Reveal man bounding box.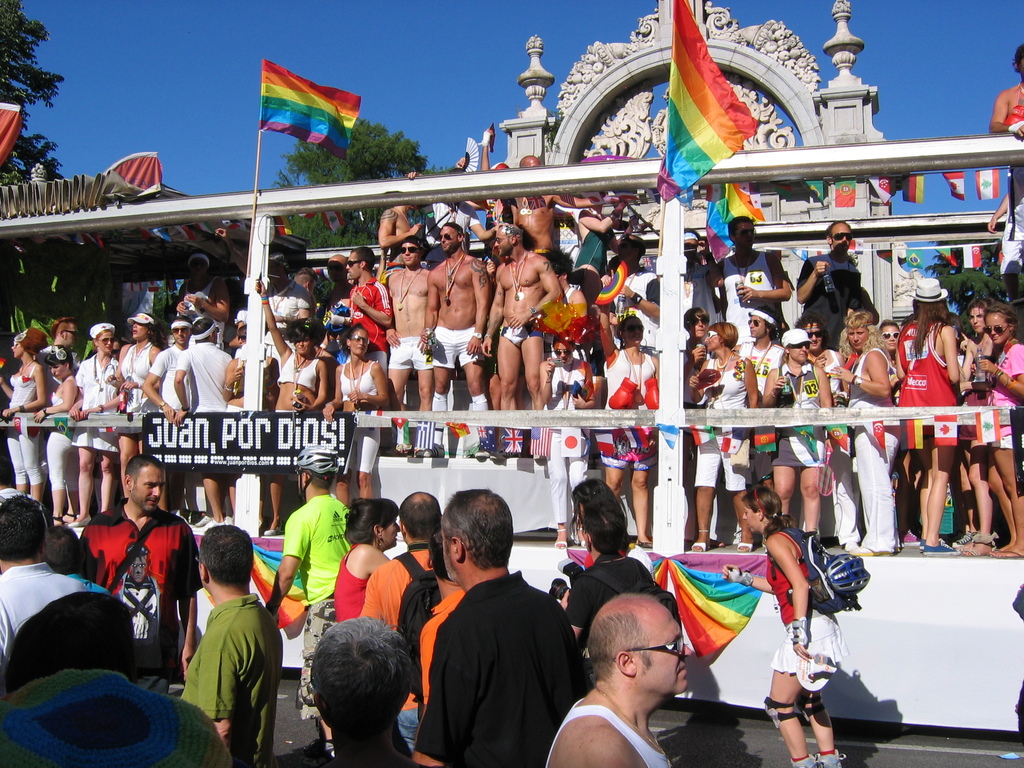
Revealed: Rect(416, 486, 583, 767).
